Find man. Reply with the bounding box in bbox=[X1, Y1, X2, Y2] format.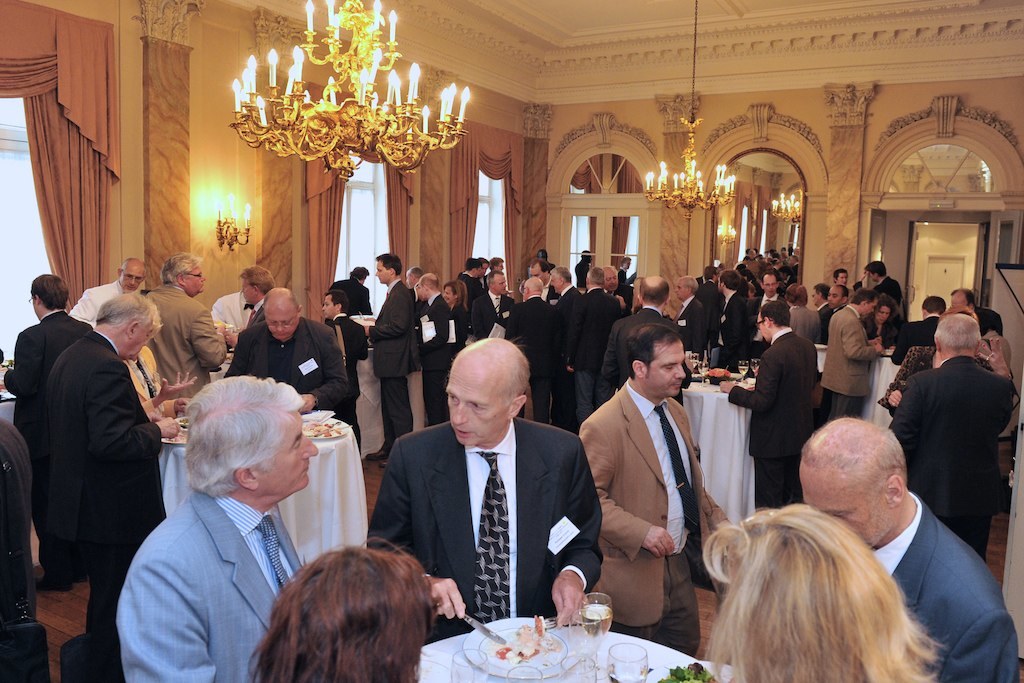
bbox=[950, 282, 1011, 334].
